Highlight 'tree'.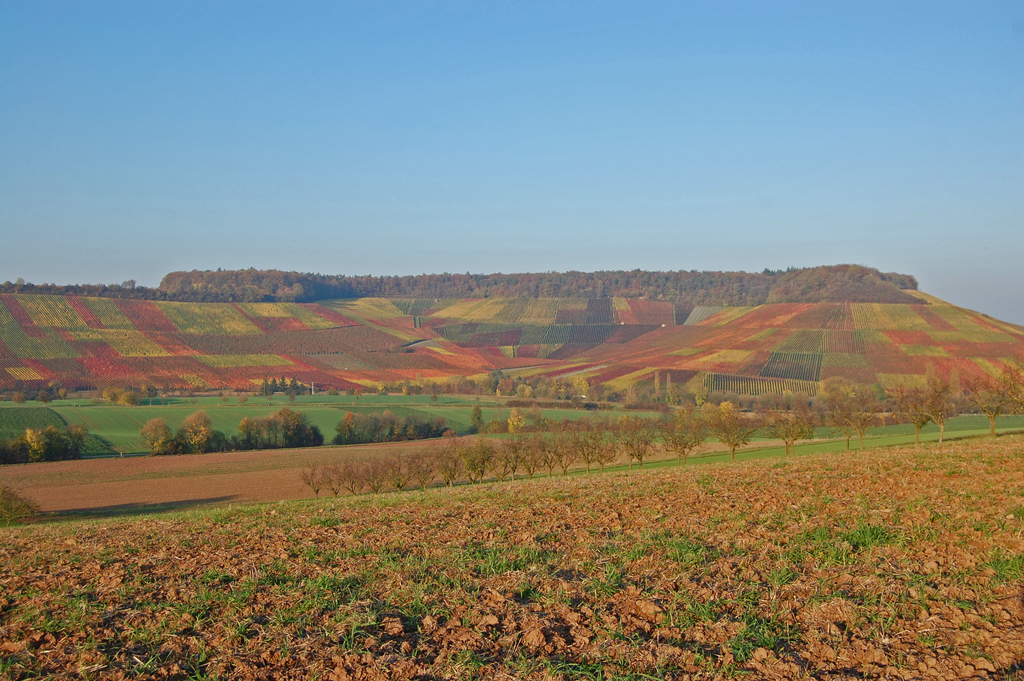
Highlighted region: Rect(139, 404, 227, 455).
